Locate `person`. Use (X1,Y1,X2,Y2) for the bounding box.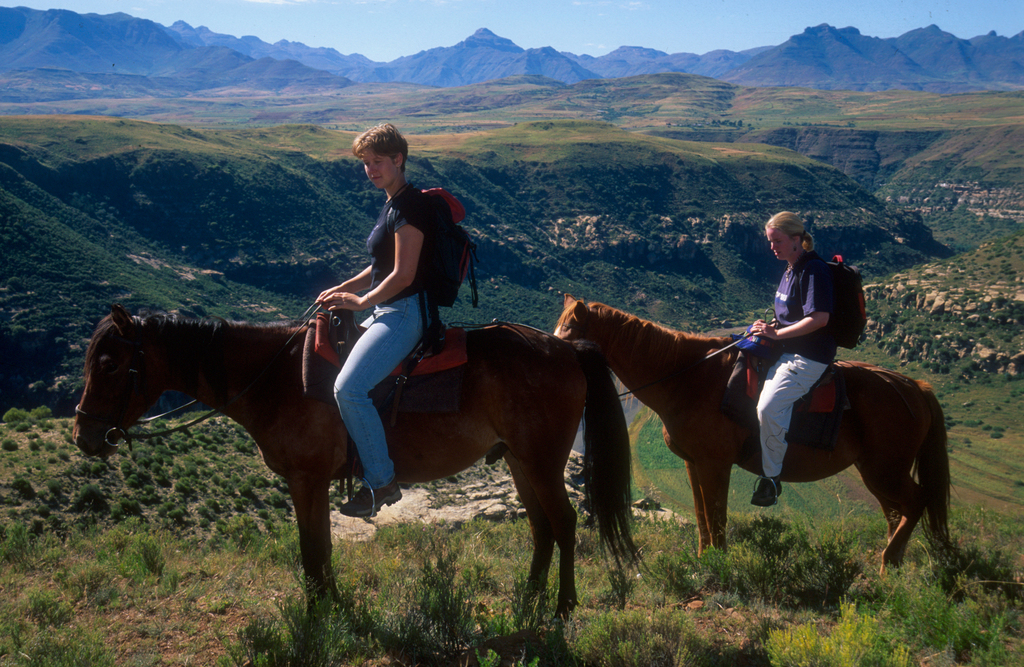
(320,122,434,522).
